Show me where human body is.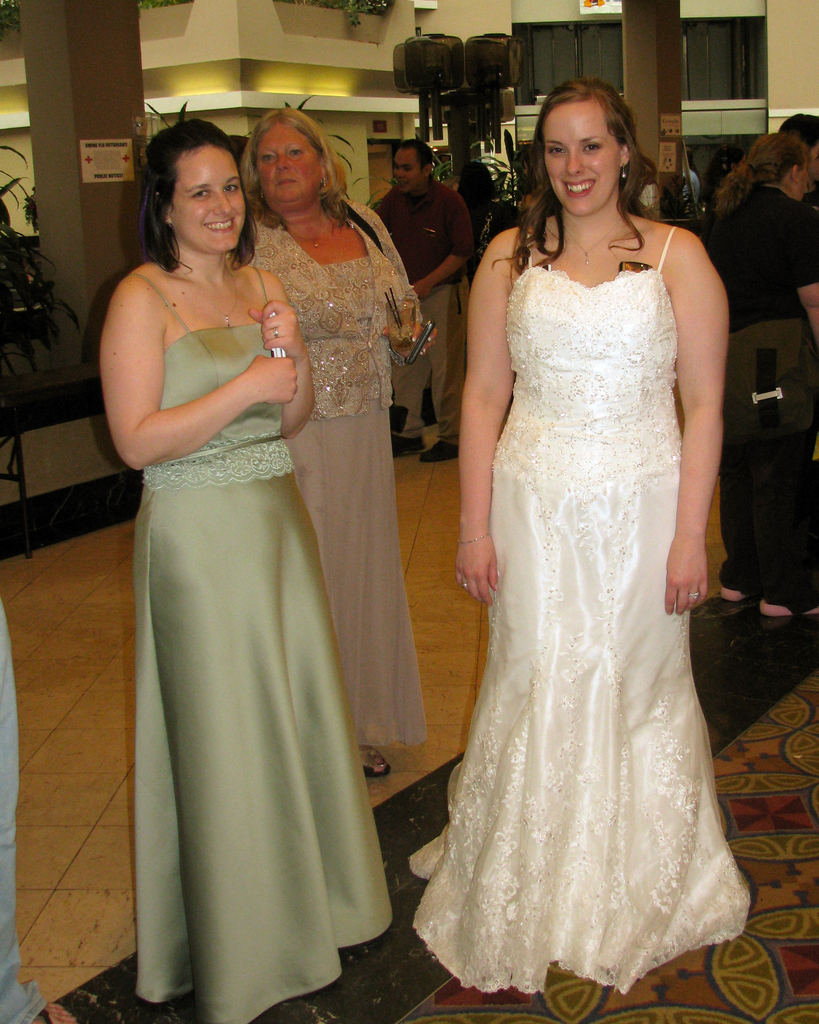
human body is at [253, 202, 433, 781].
